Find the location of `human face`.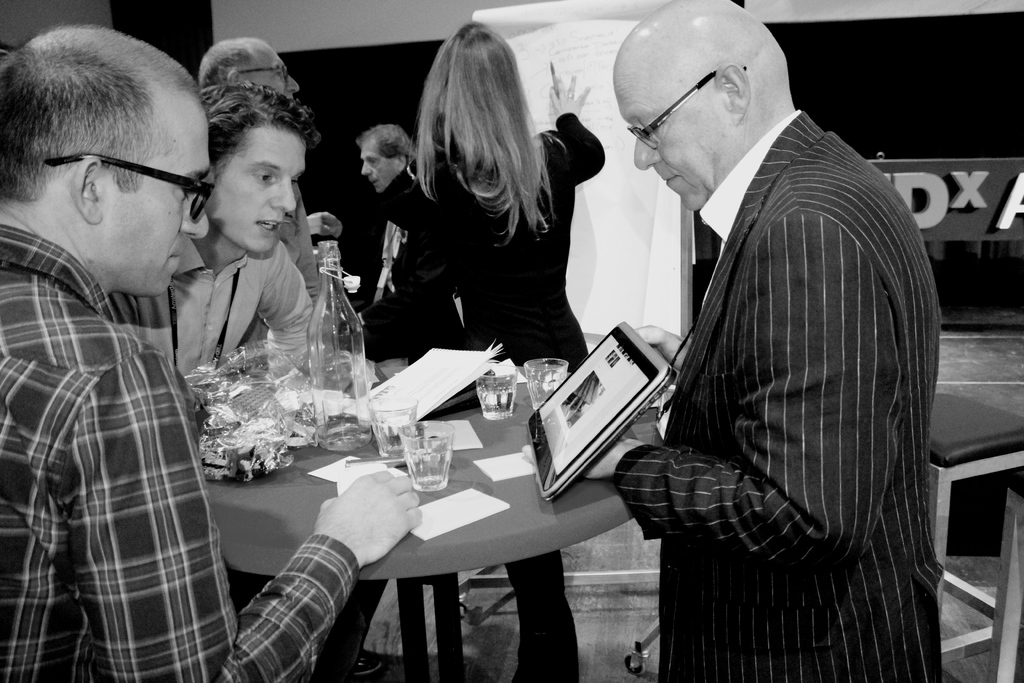
Location: <region>360, 138, 397, 195</region>.
